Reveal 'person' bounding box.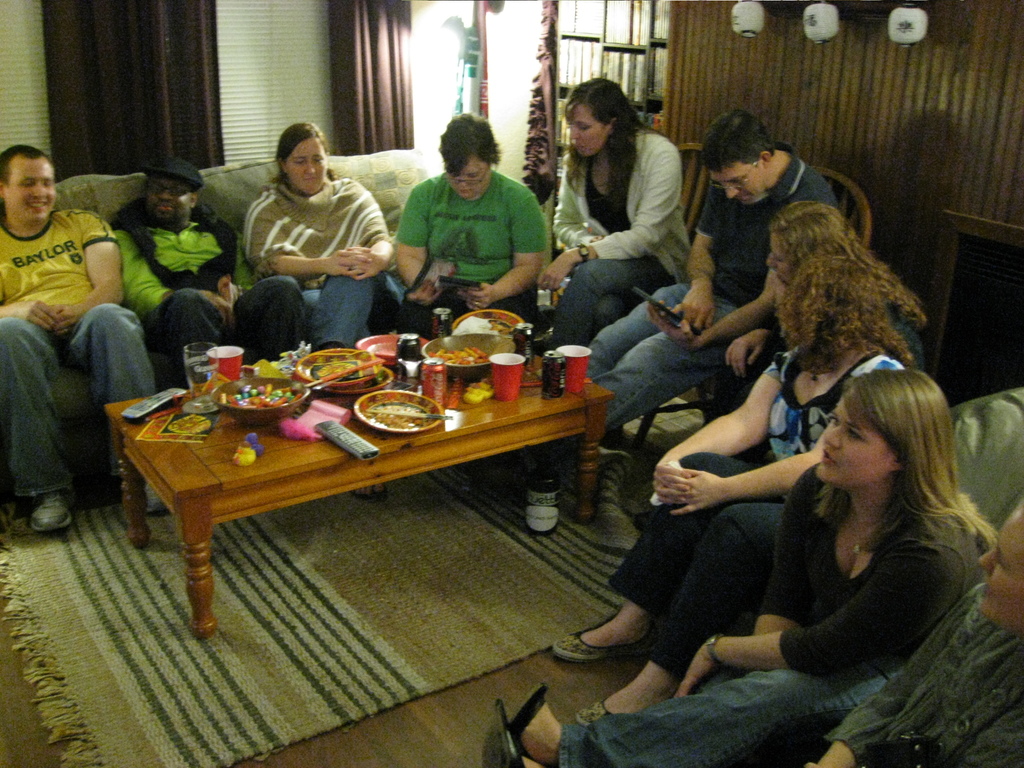
Revealed: locate(774, 196, 922, 346).
